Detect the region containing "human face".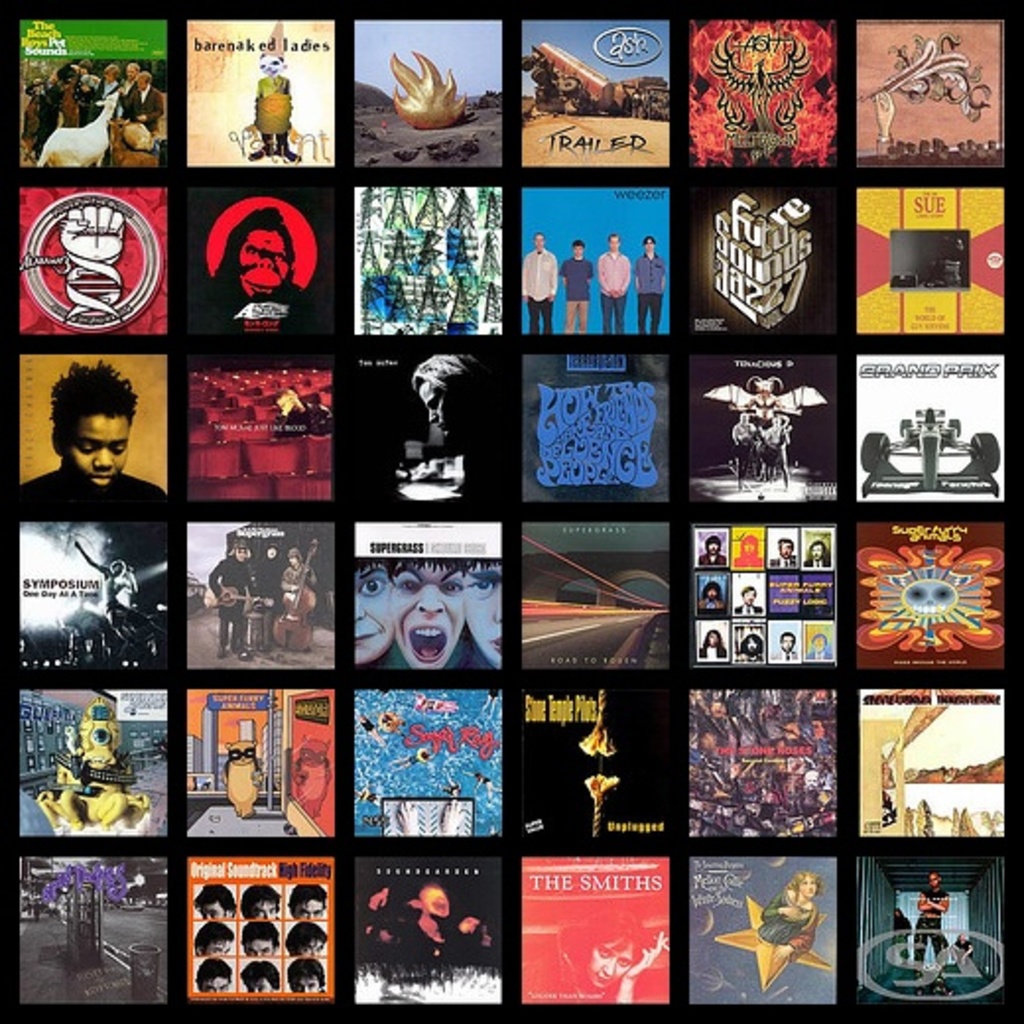
crop(465, 557, 502, 672).
